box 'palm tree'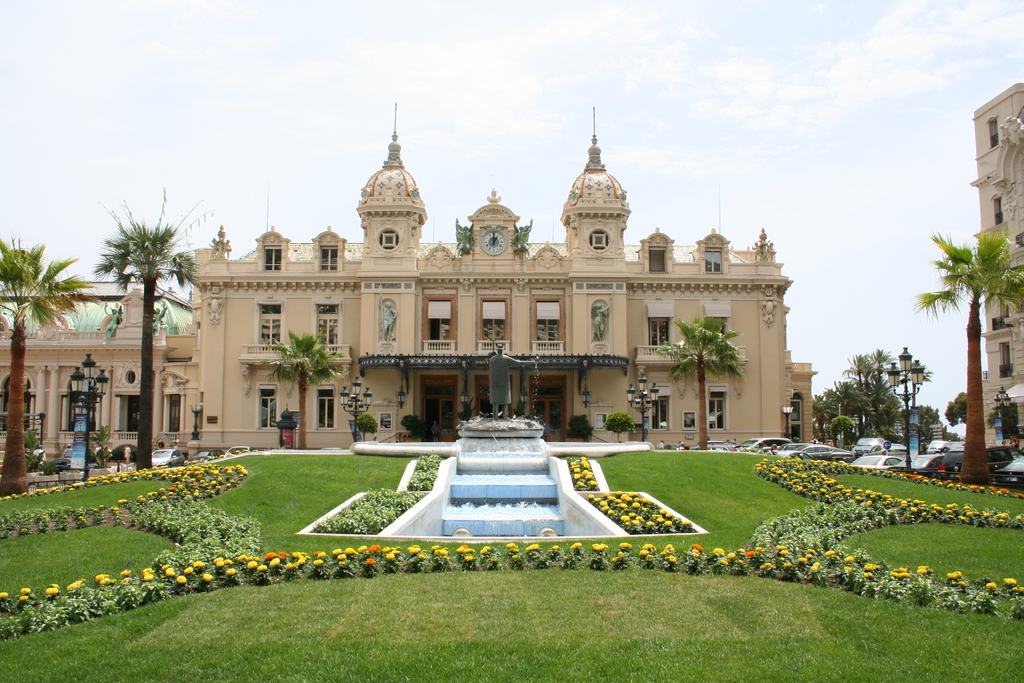
<box>1,231,84,494</box>
